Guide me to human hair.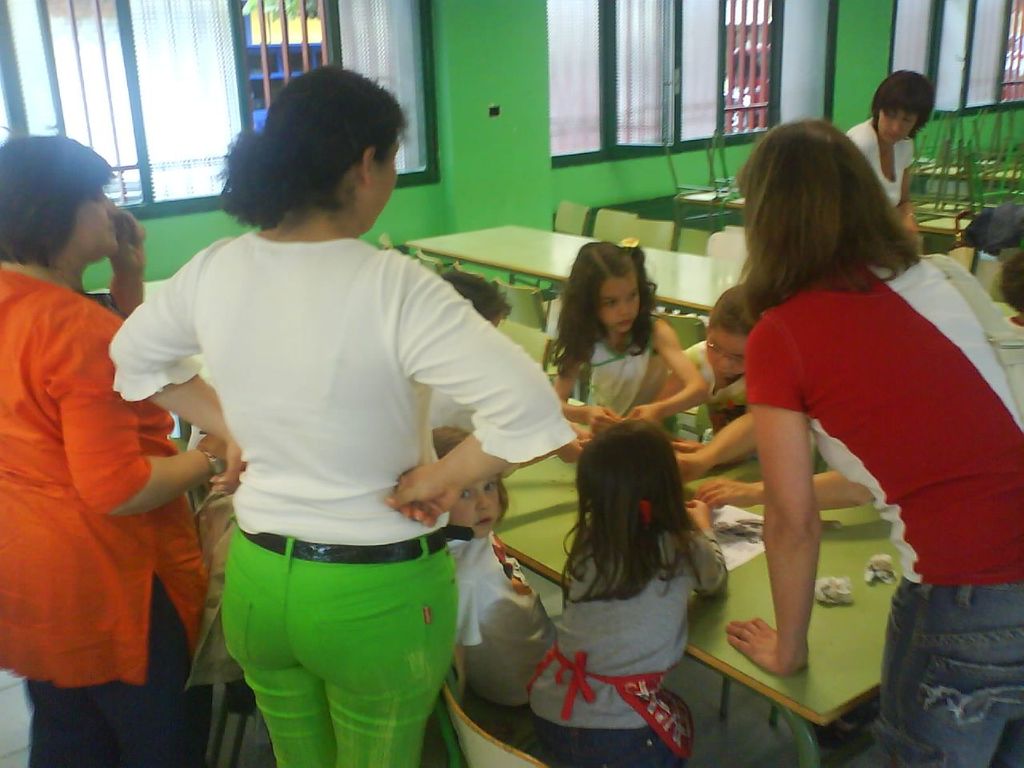
Guidance: bbox(442, 272, 514, 329).
